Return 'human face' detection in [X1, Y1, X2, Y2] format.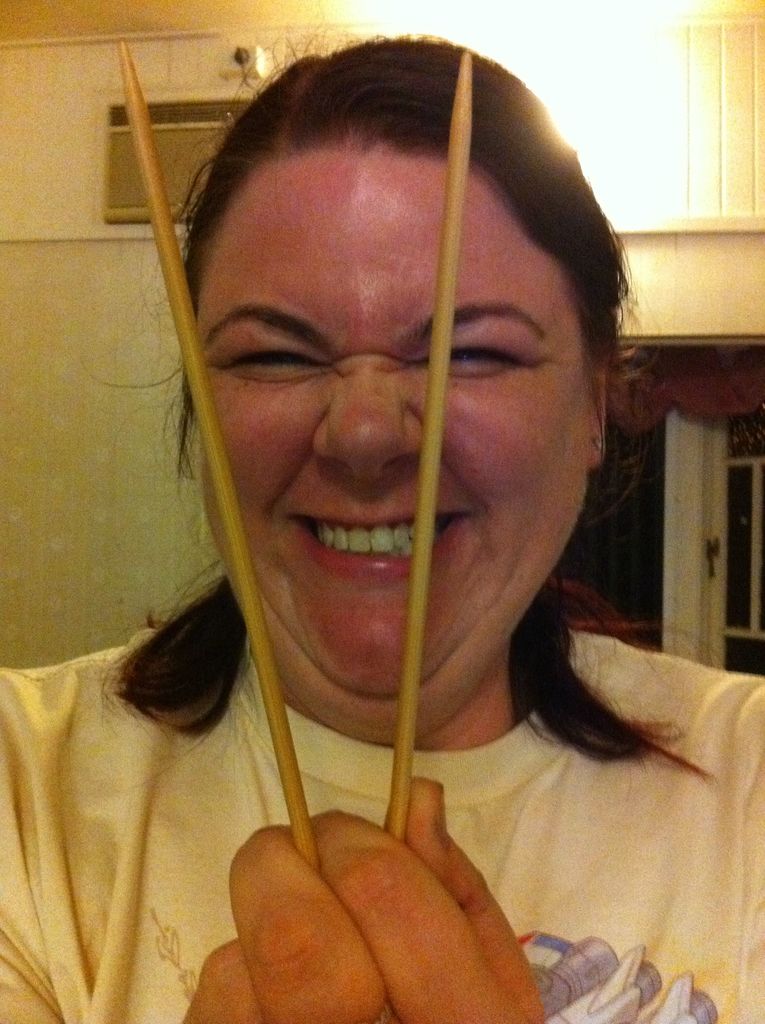
[200, 147, 591, 703].
